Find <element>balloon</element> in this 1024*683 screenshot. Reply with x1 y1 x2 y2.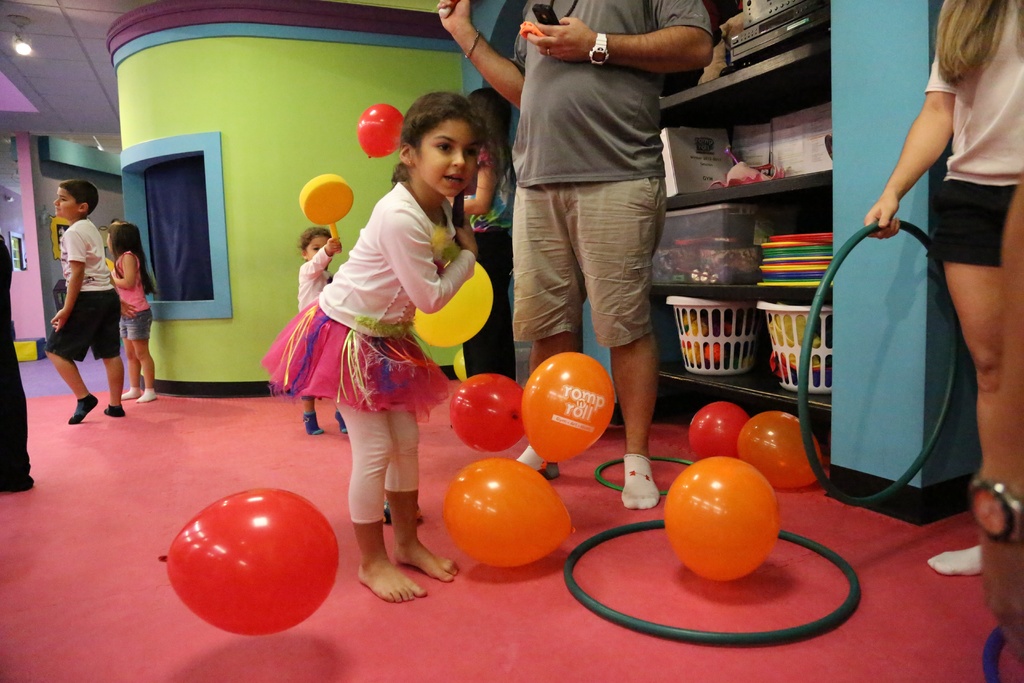
524 351 616 468.
